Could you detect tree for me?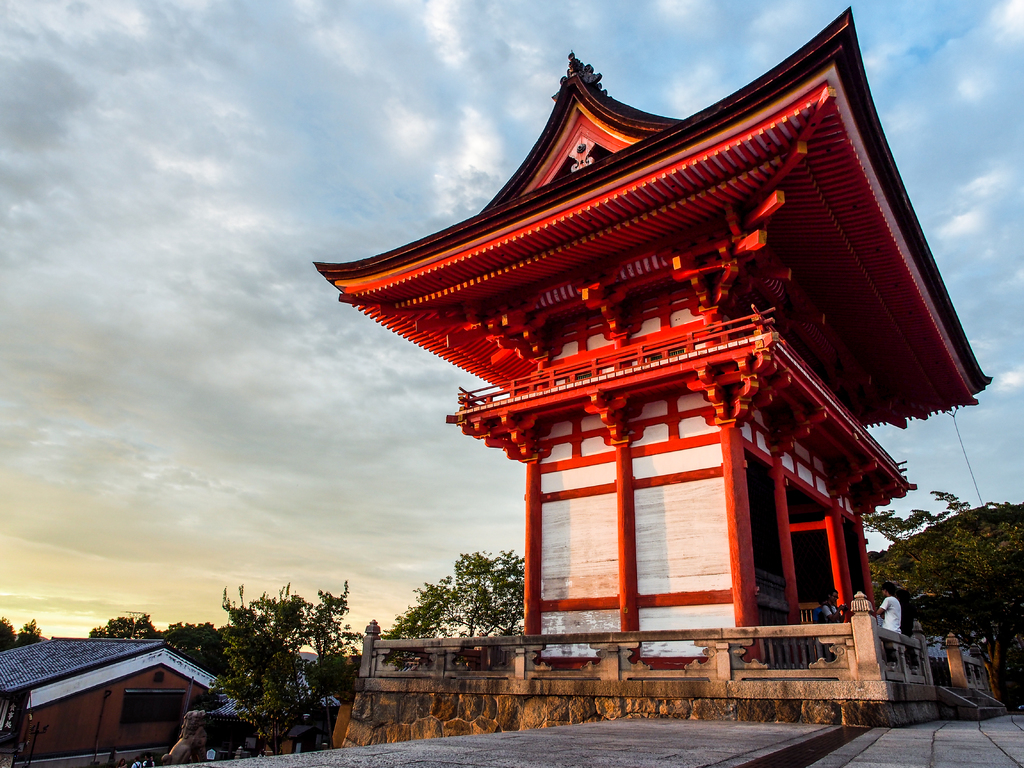
Detection result: [x1=862, y1=490, x2=1023, y2=704].
